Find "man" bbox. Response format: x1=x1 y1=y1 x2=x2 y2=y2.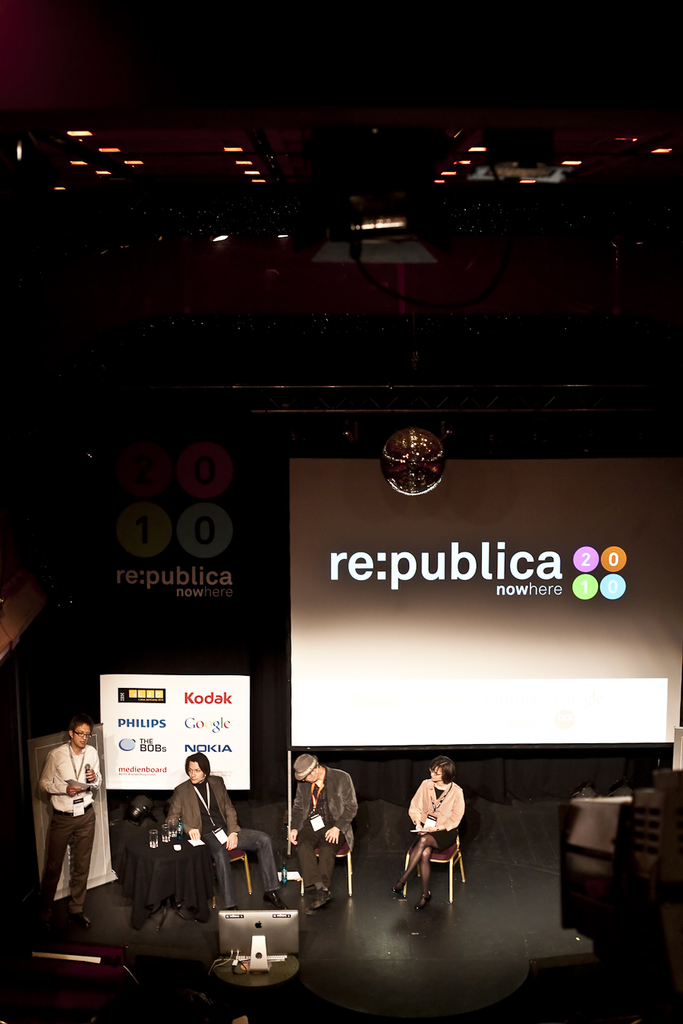
x1=39 y1=716 x2=101 y2=935.
